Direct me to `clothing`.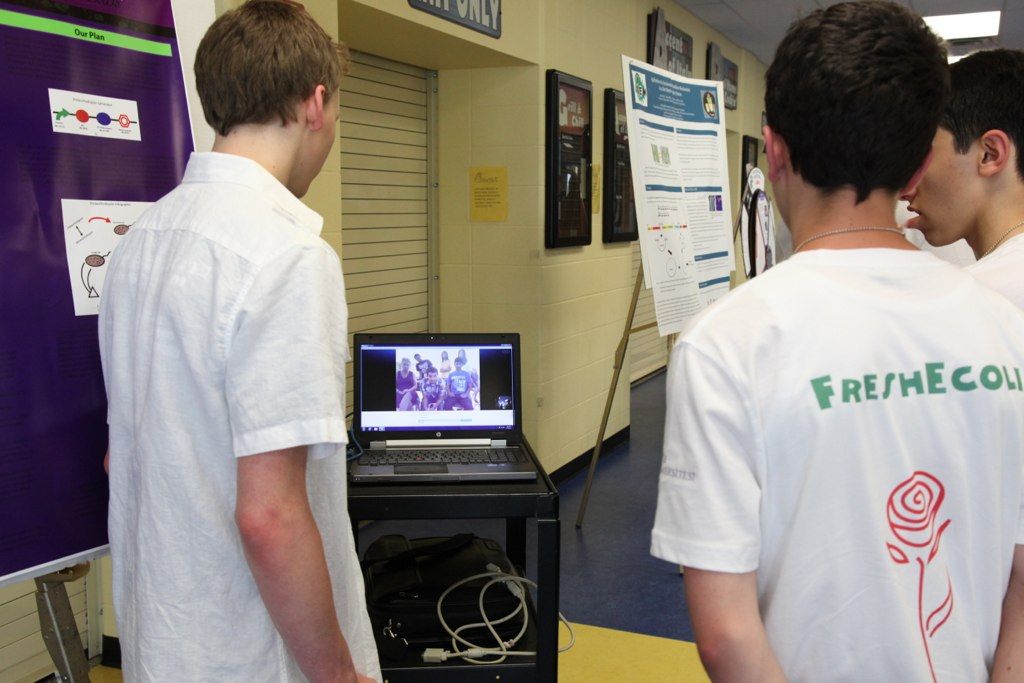
Direction: <region>963, 230, 1023, 313</region>.
